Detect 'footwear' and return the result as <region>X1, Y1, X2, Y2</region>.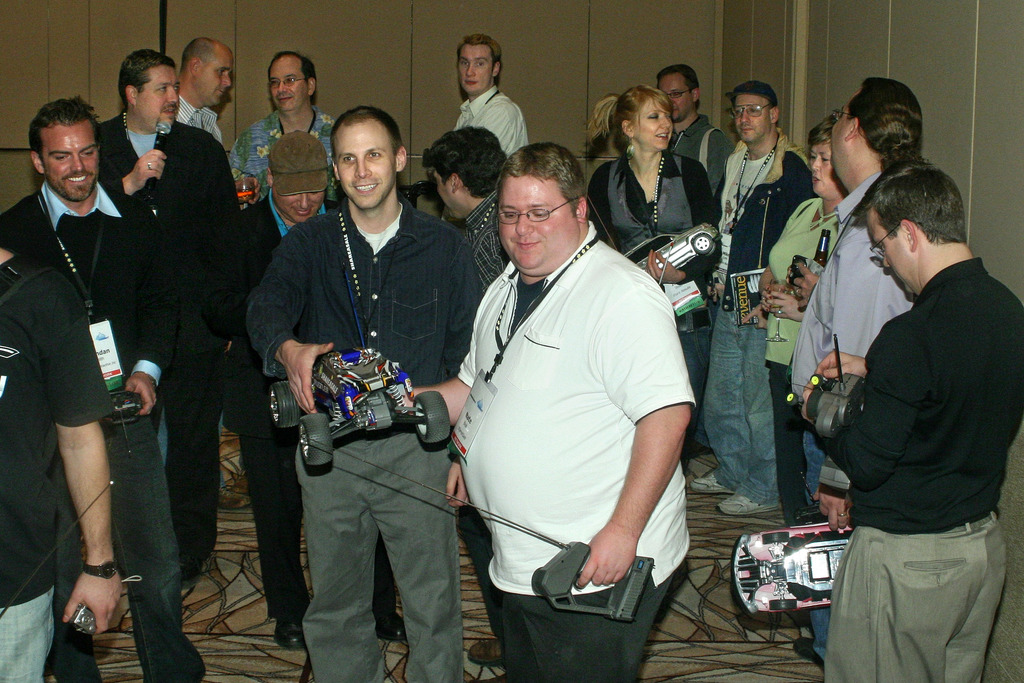
<region>467, 633, 511, 670</region>.
